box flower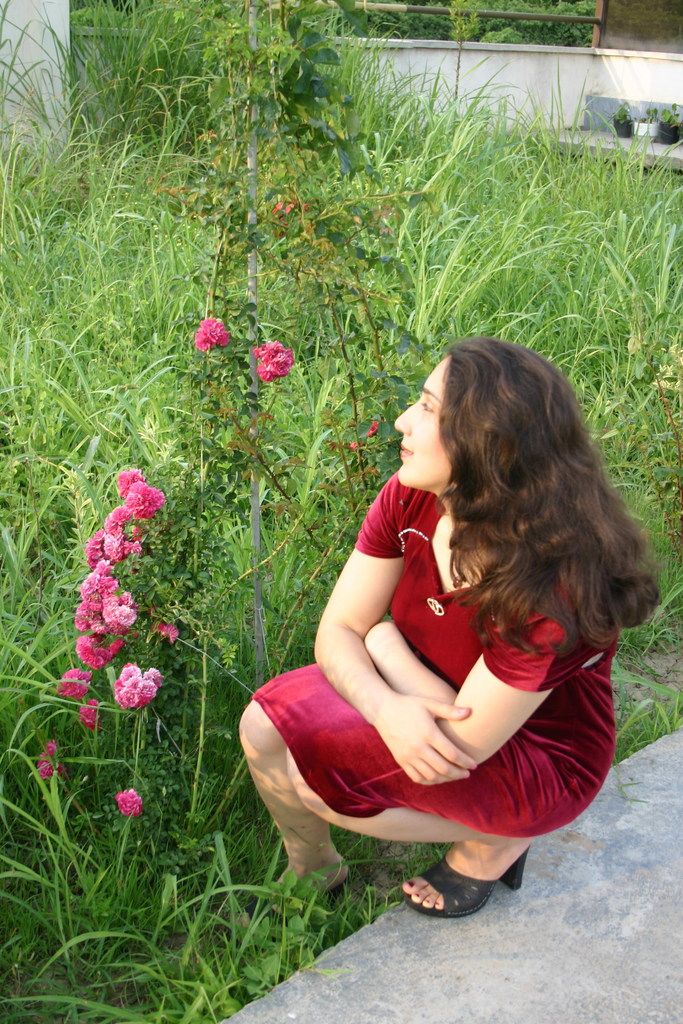
255,335,297,386
